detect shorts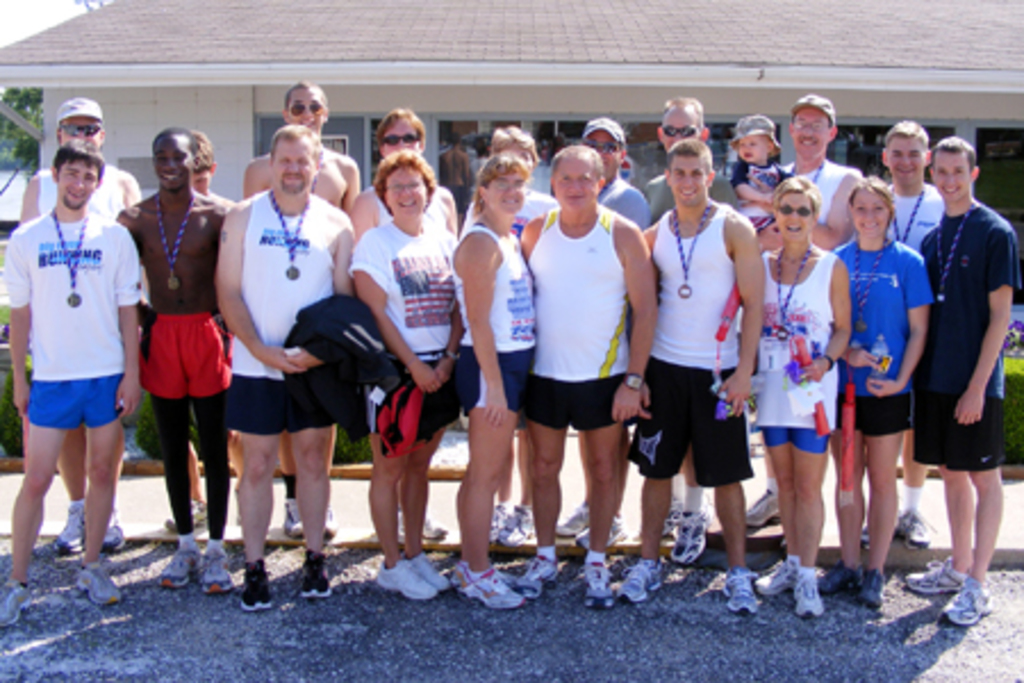
BBox(364, 351, 446, 433)
